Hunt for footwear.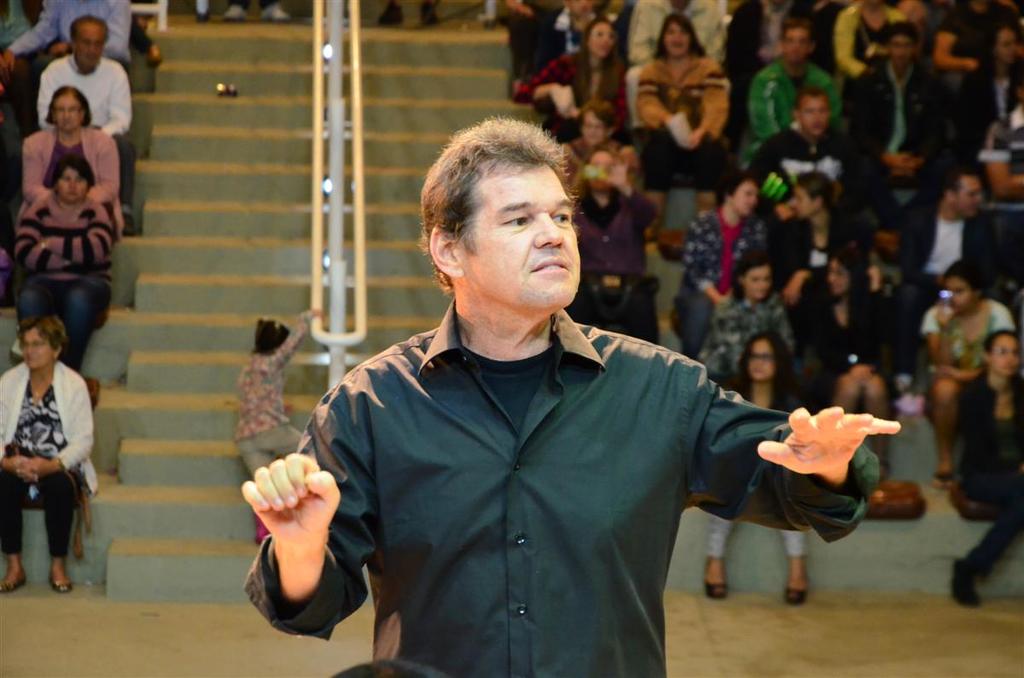
Hunted down at 258 1 300 26.
